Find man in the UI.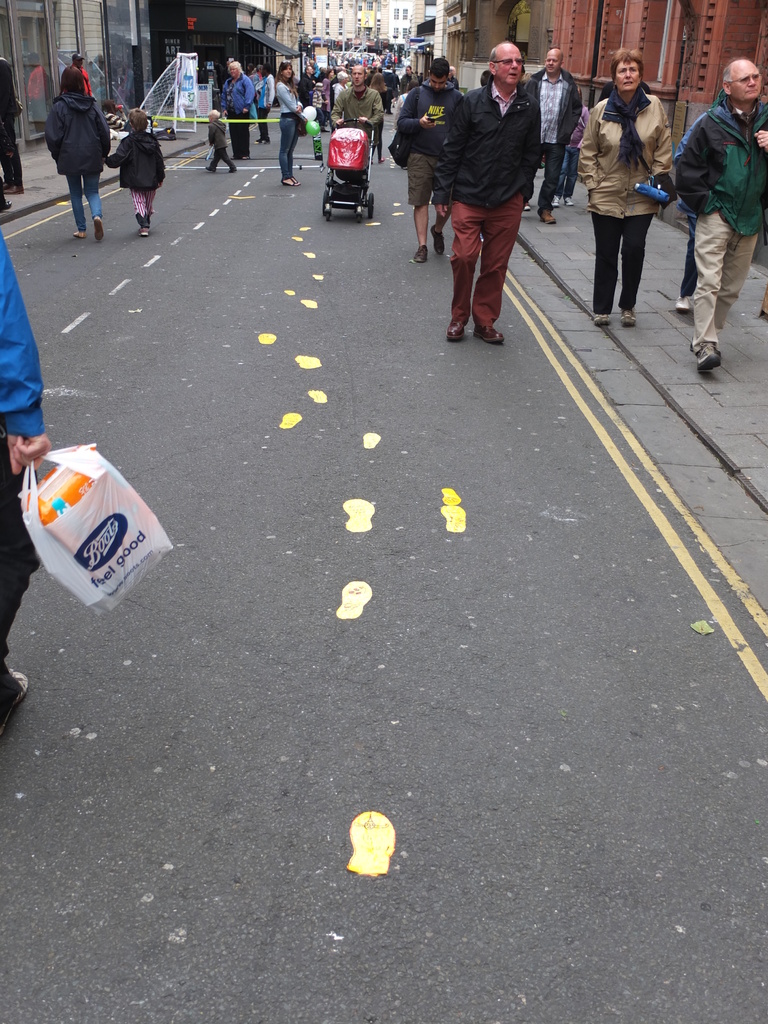
UI element at left=330, top=67, right=385, bottom=145.
